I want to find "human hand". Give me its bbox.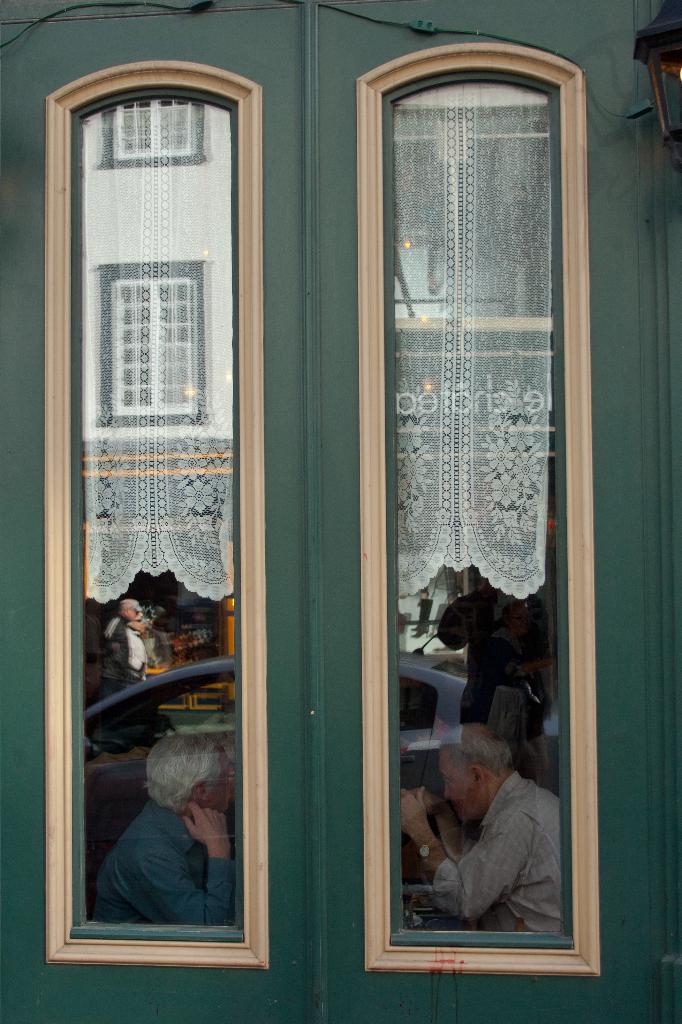
<region>402, 787, 429, 836</region>.
